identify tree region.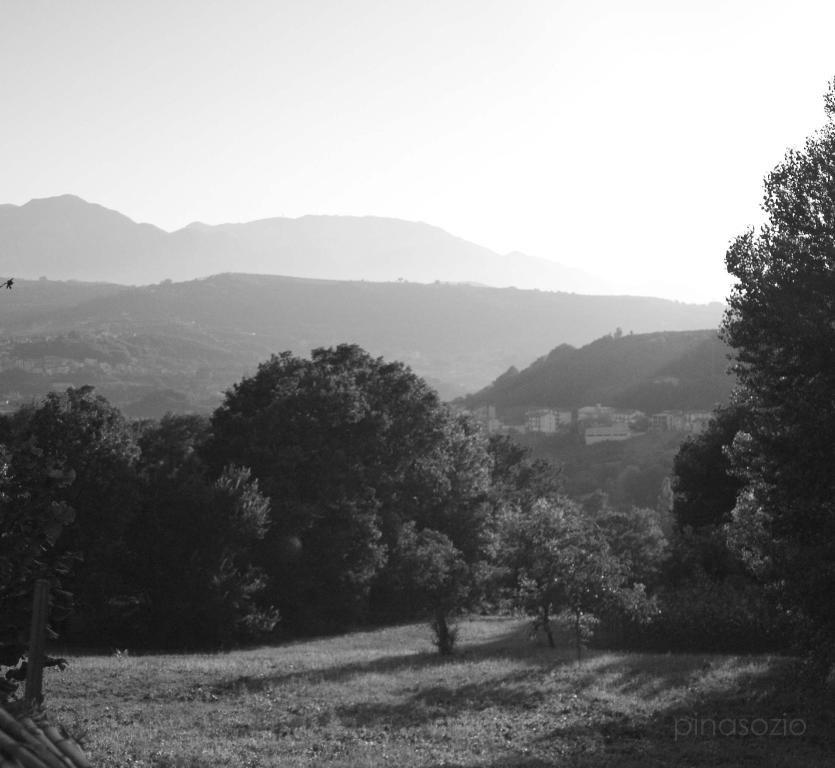
Region: bbox(493, 451, 671, 644).
